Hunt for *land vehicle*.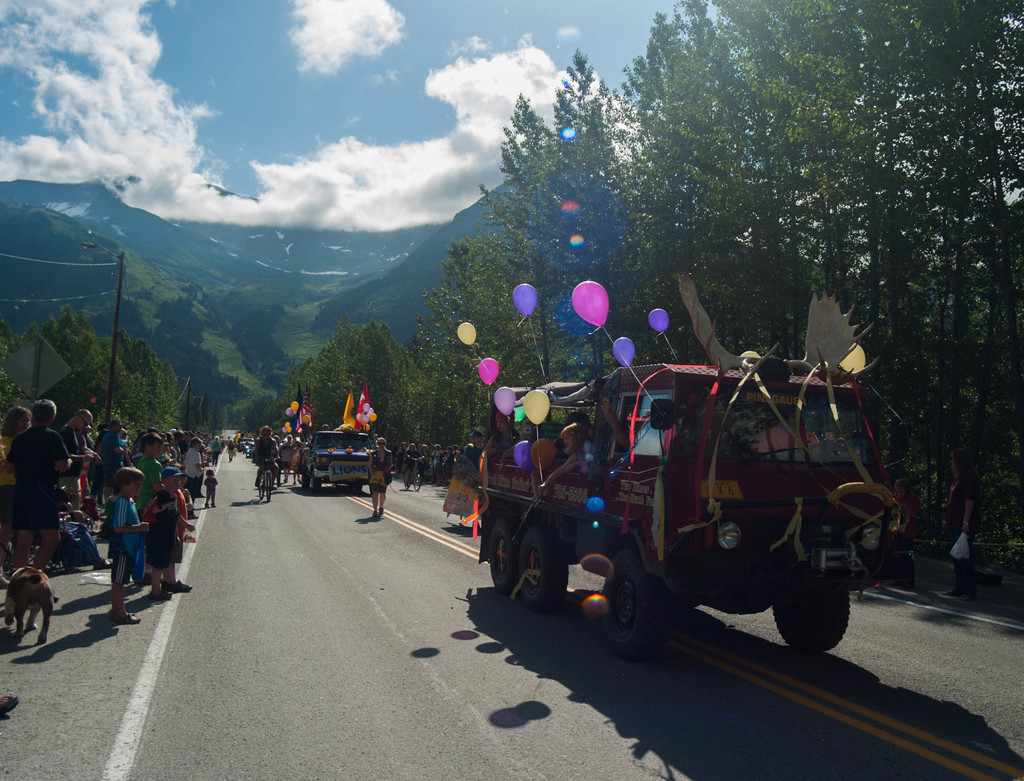
Hunted down at (left=258, top=460, right=273, bottom=498).
